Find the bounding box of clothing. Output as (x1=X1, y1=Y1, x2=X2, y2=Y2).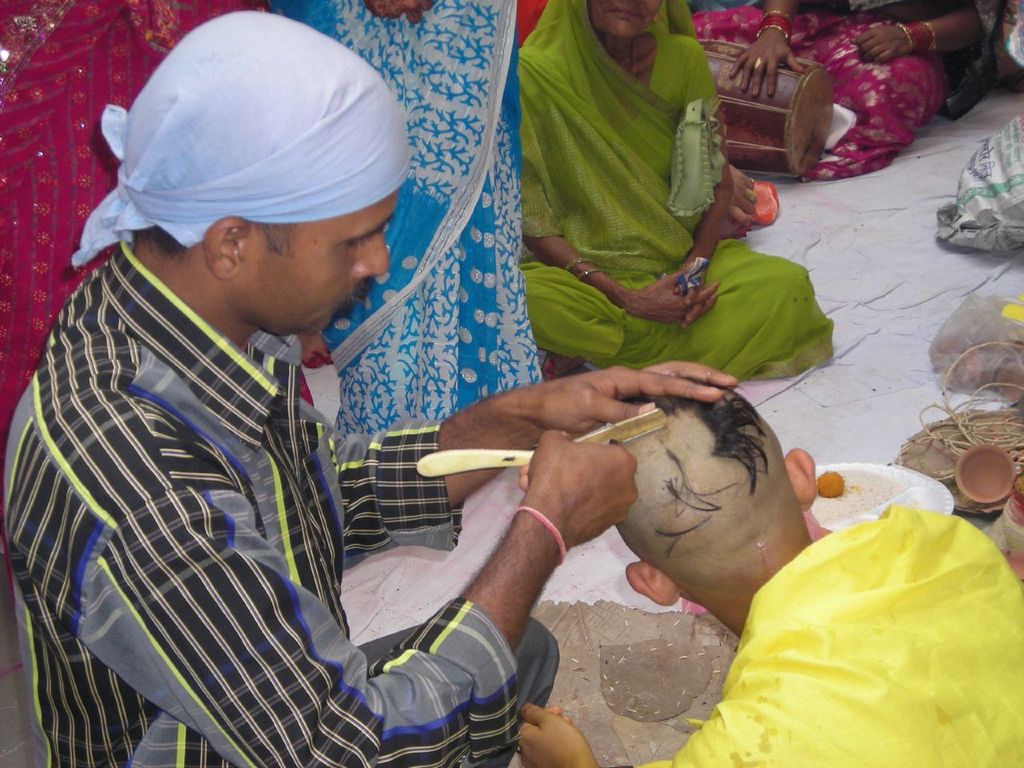
(x1=10, y1=194, x2=452, y2=754).
